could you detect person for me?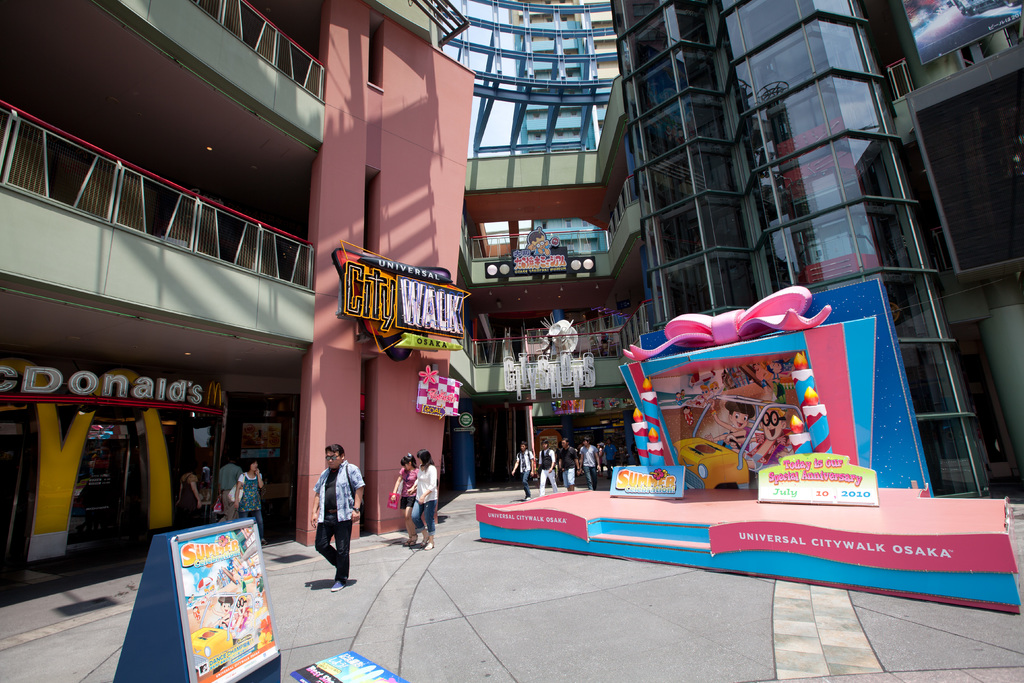
Detection result: select_region(213, 597, 234, 626).
